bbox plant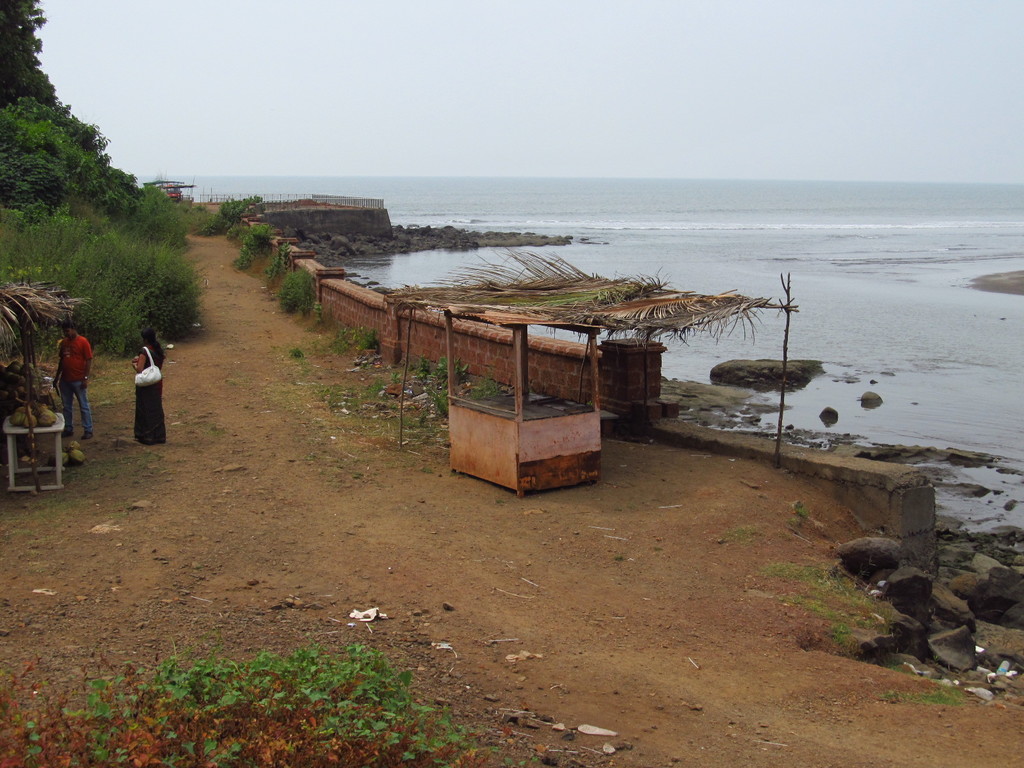
rect(198, 193, 255, 232)
